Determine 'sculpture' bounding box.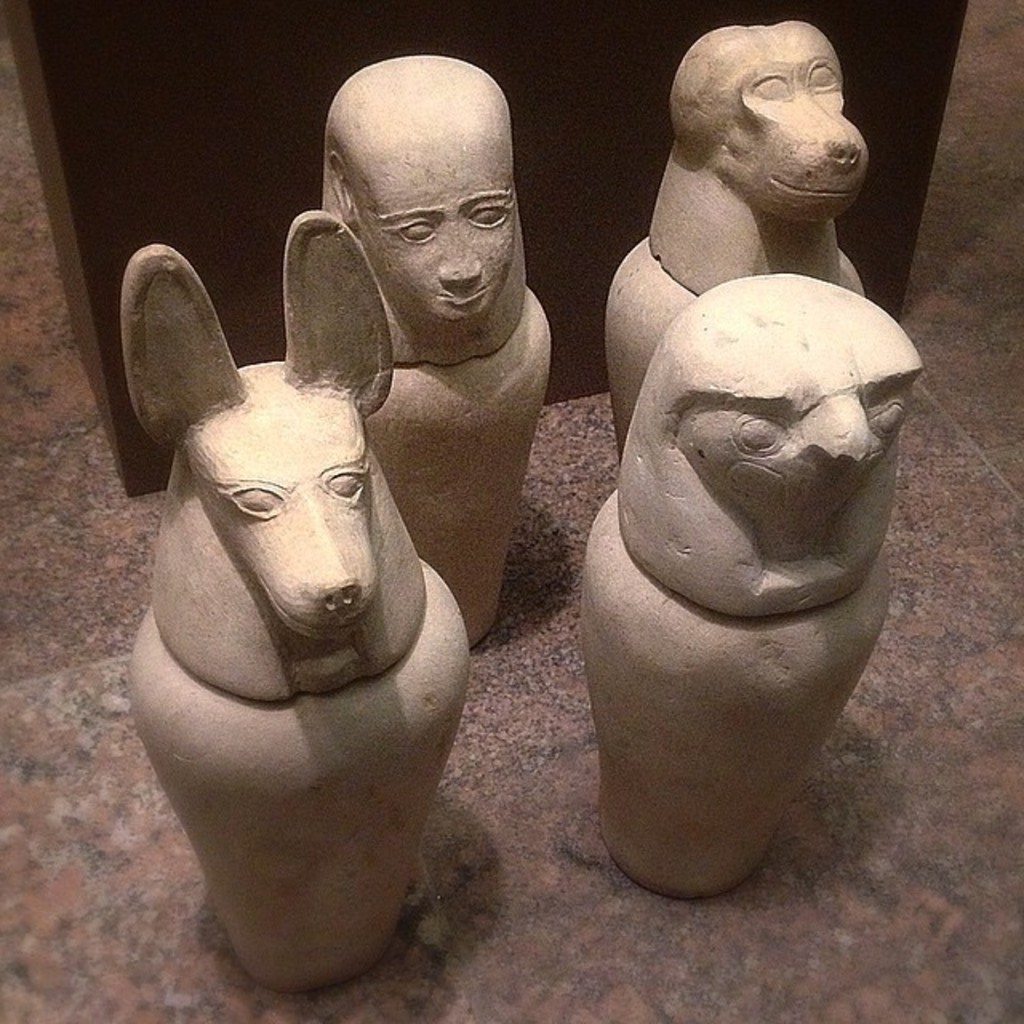
Determined: 602 13 885 464.
